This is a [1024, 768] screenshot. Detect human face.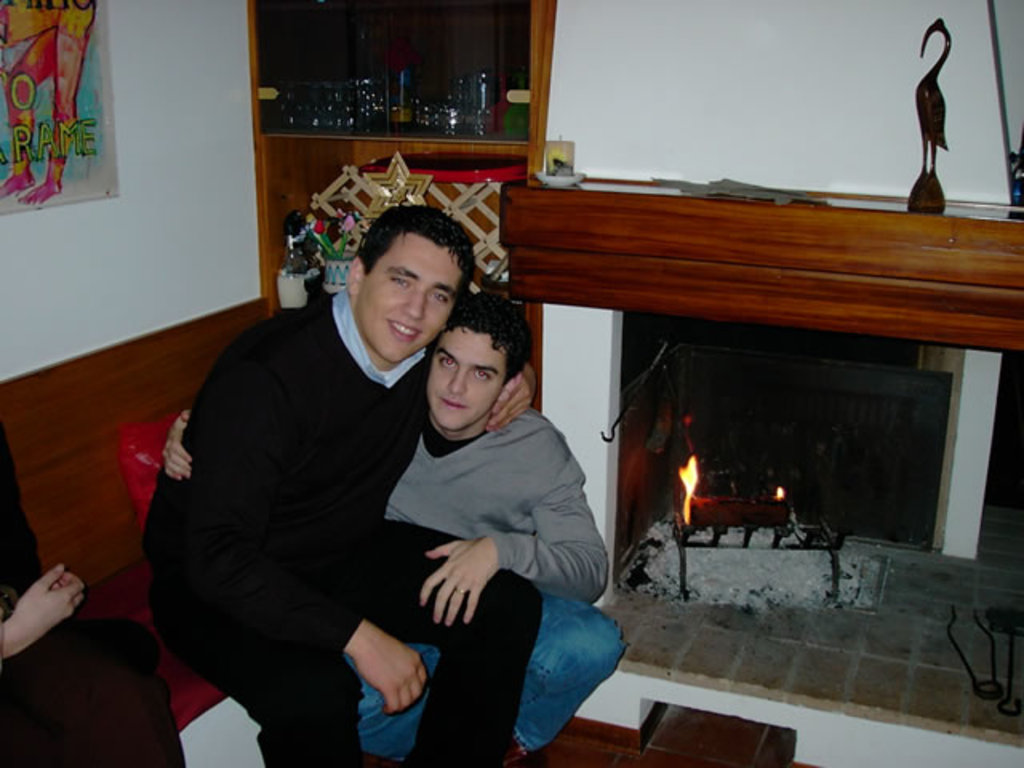
[left=360, top=235, right=461, bottom=366].
